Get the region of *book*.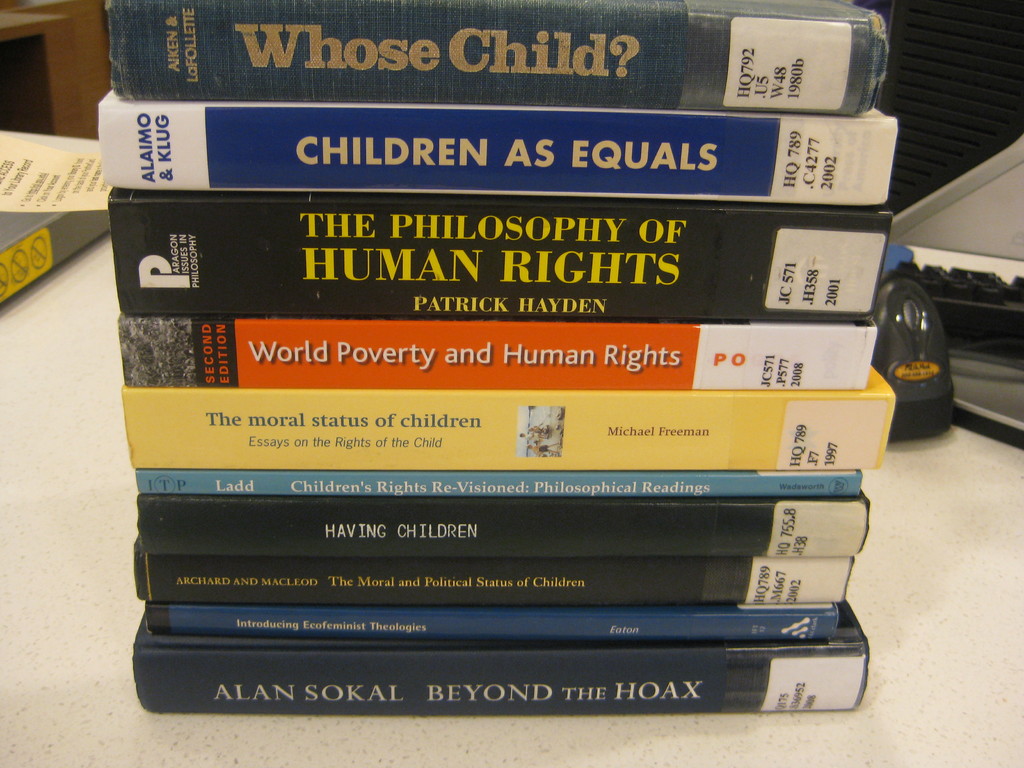
region(120, 314, 874, 388).
